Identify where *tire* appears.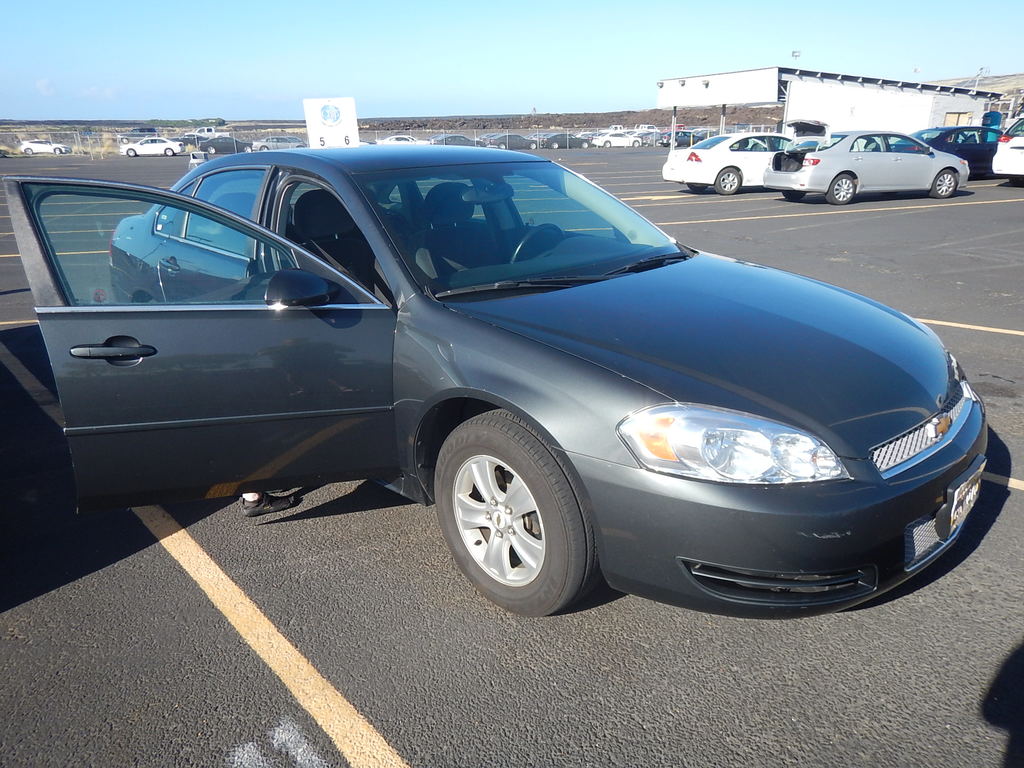
Appears at {"left": 550, "top": 141, "right": 558, "bottom": 148}.
